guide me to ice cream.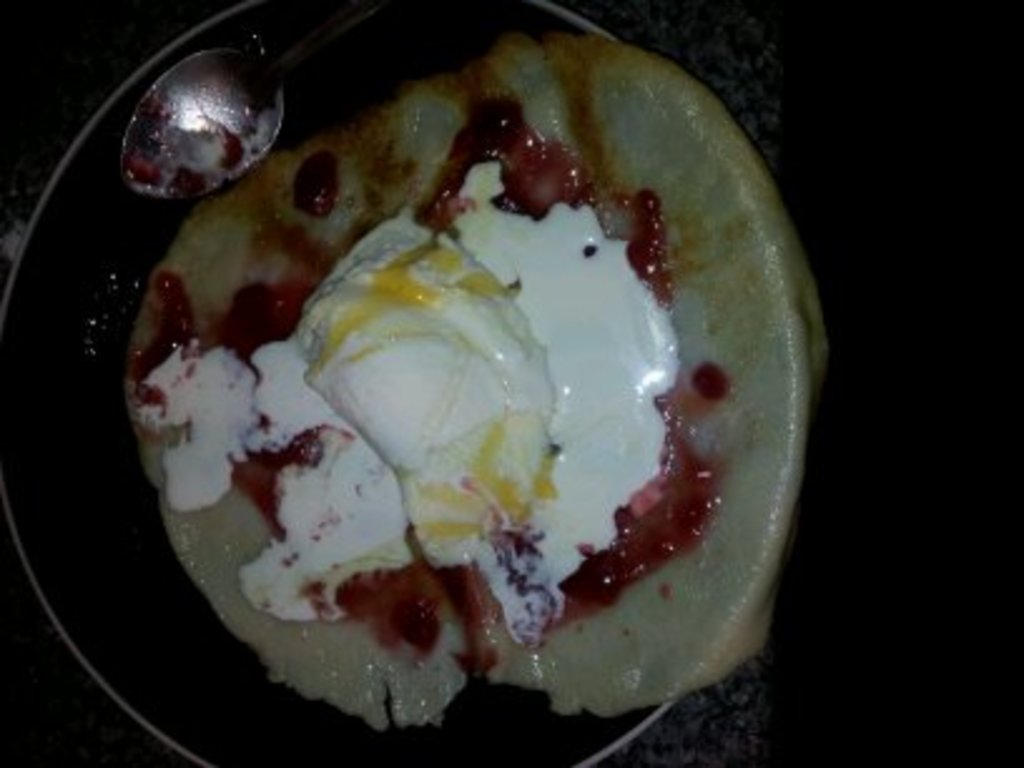
Guidance: select_region(141, 156, 680, 650).
